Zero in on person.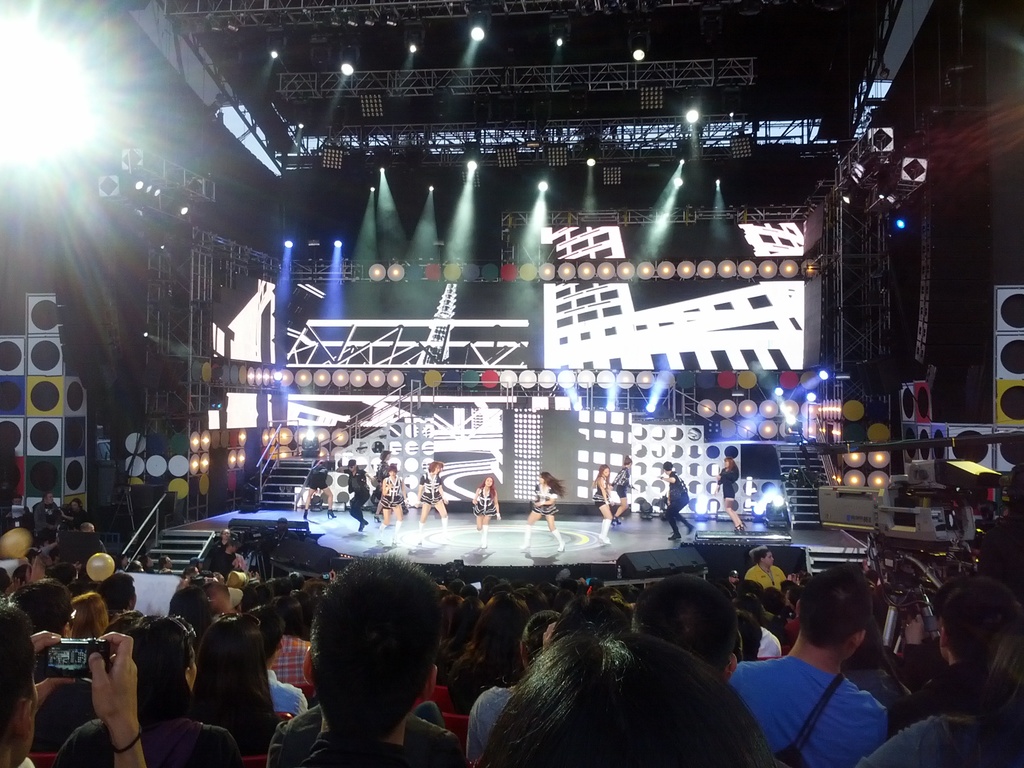
Zeroed in: bbox(68, 617, 260, 767).
